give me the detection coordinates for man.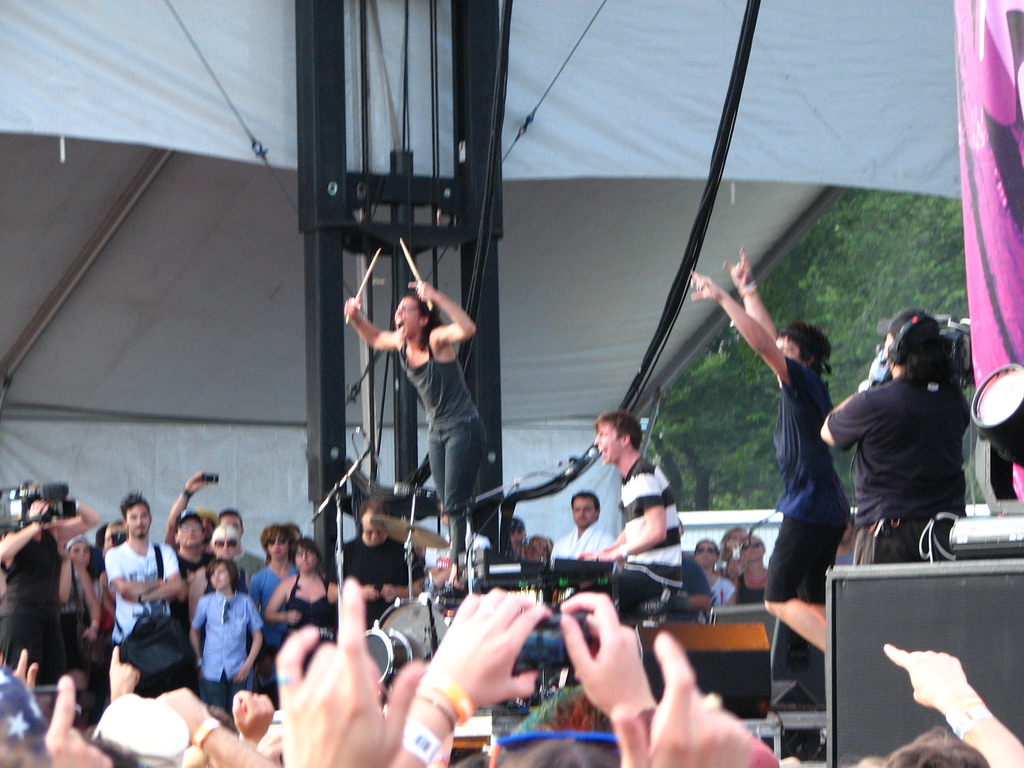
(568, 410, 696, 600).
